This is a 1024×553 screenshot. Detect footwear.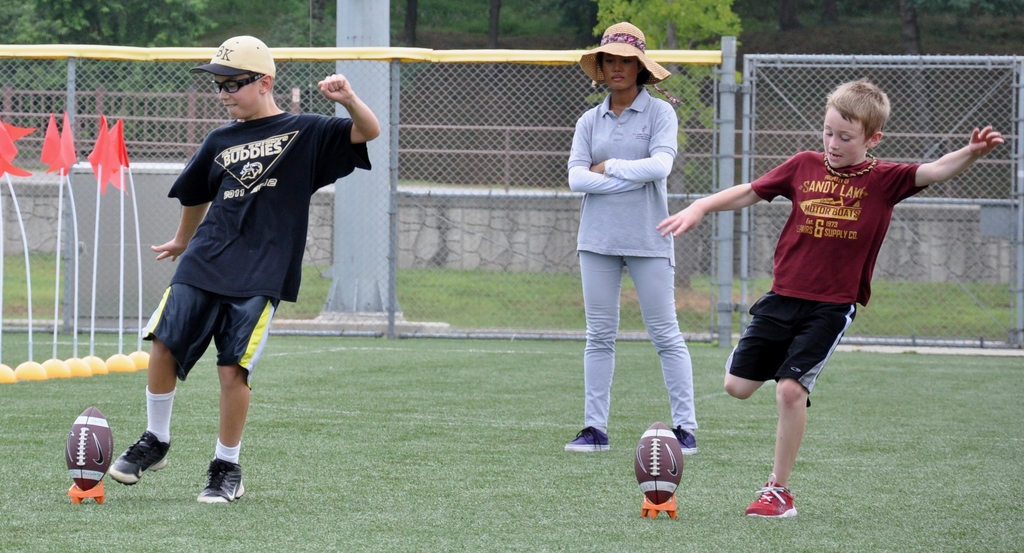
bbox=(559, 424, 609, 449).
